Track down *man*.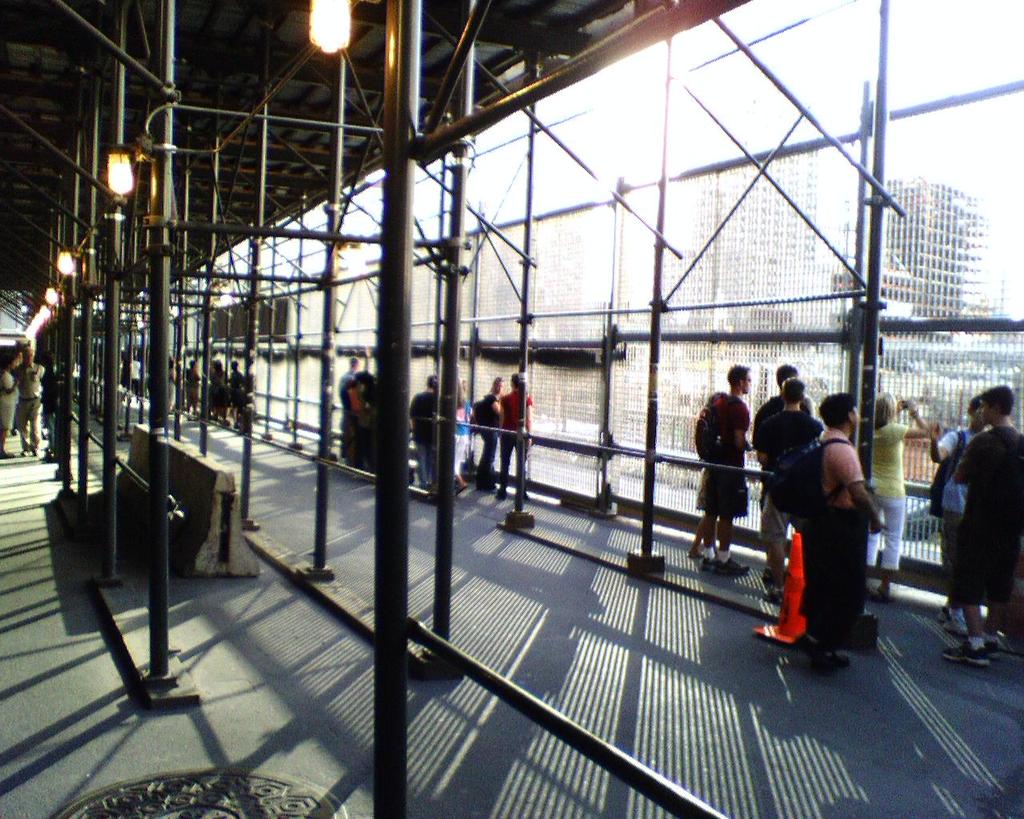
Tracked to (753,363,815,586).
